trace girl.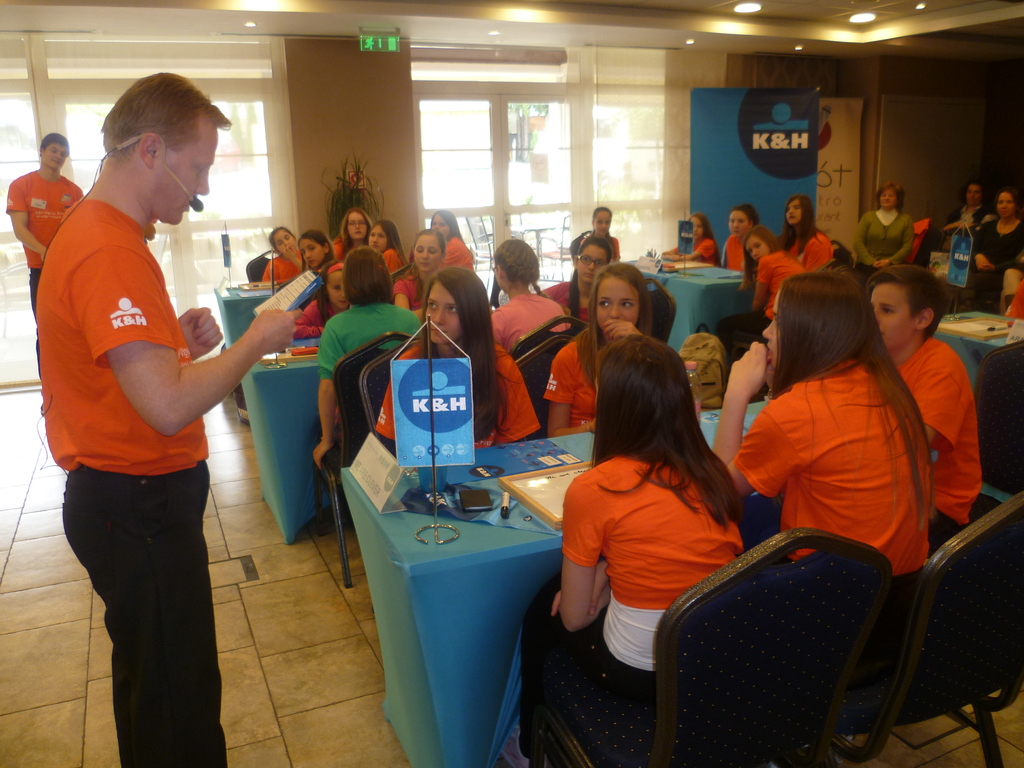
Traced to crop(543, 263, 655, 434).
